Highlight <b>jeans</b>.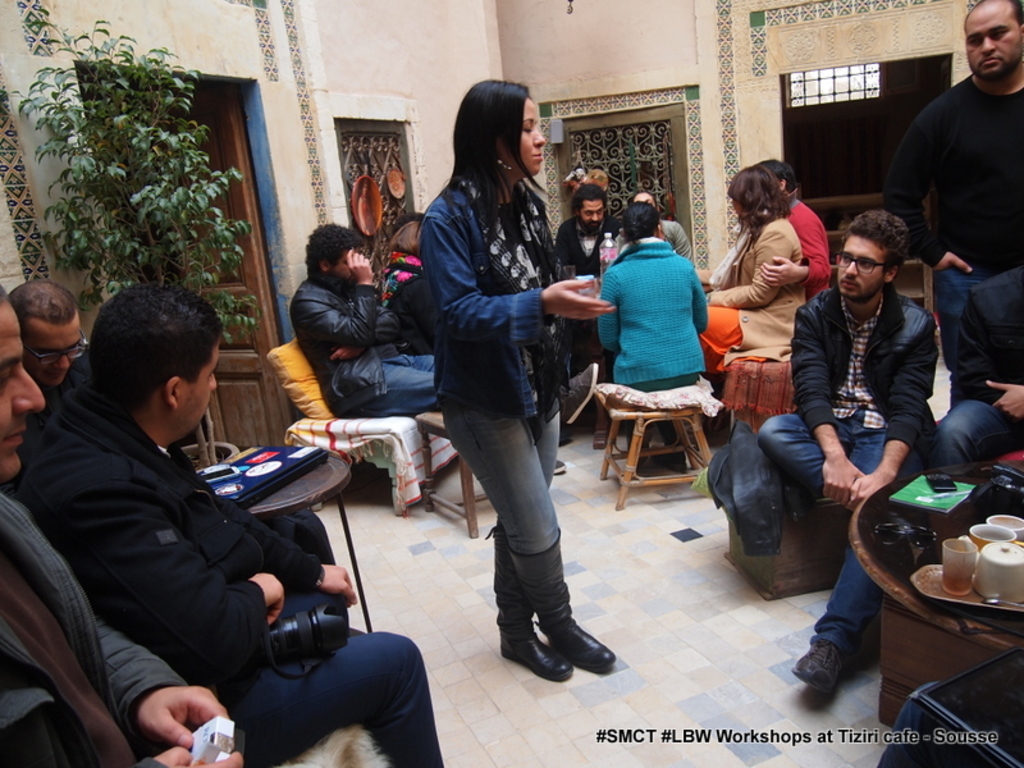
Highlighted region: [x1=934, y1=398, x2=1023, y2=471].
